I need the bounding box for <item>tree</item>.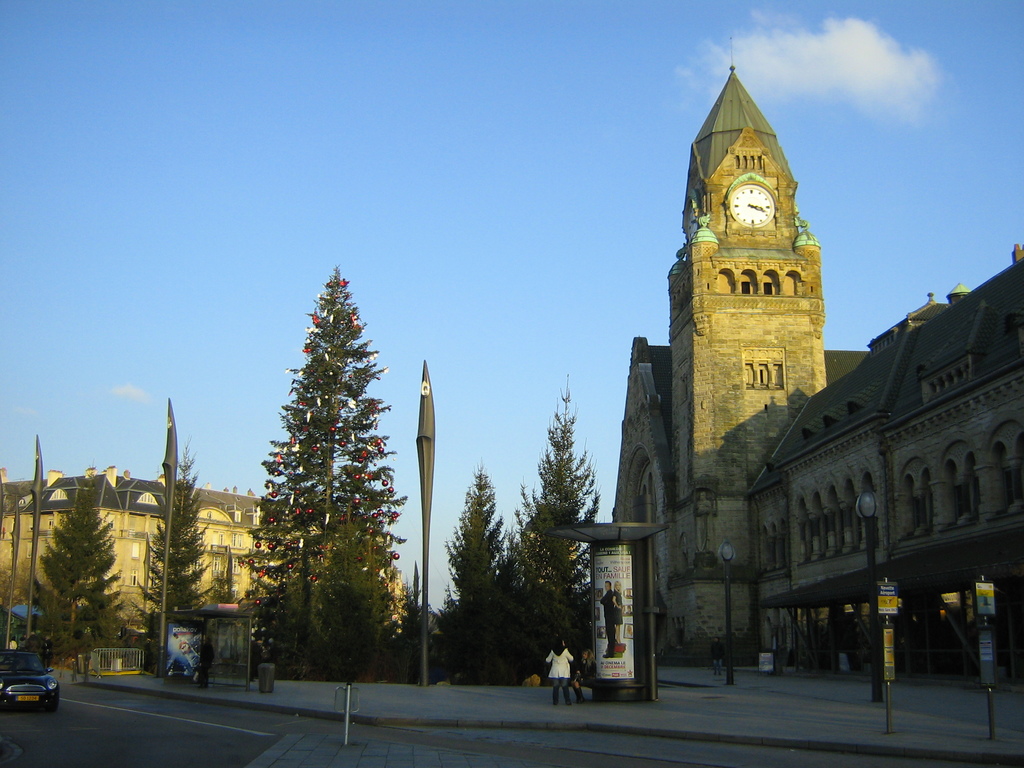
Here it is: left=232, top=259, right=405, bottom=691.
